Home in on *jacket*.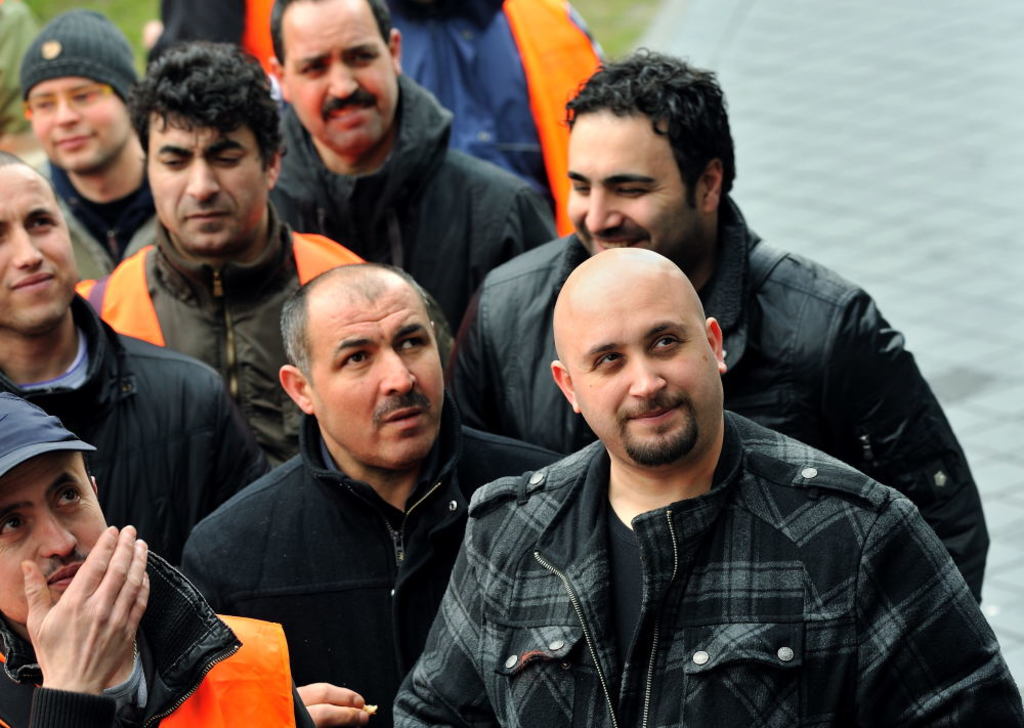
Homed in at 266/68/568/322.
